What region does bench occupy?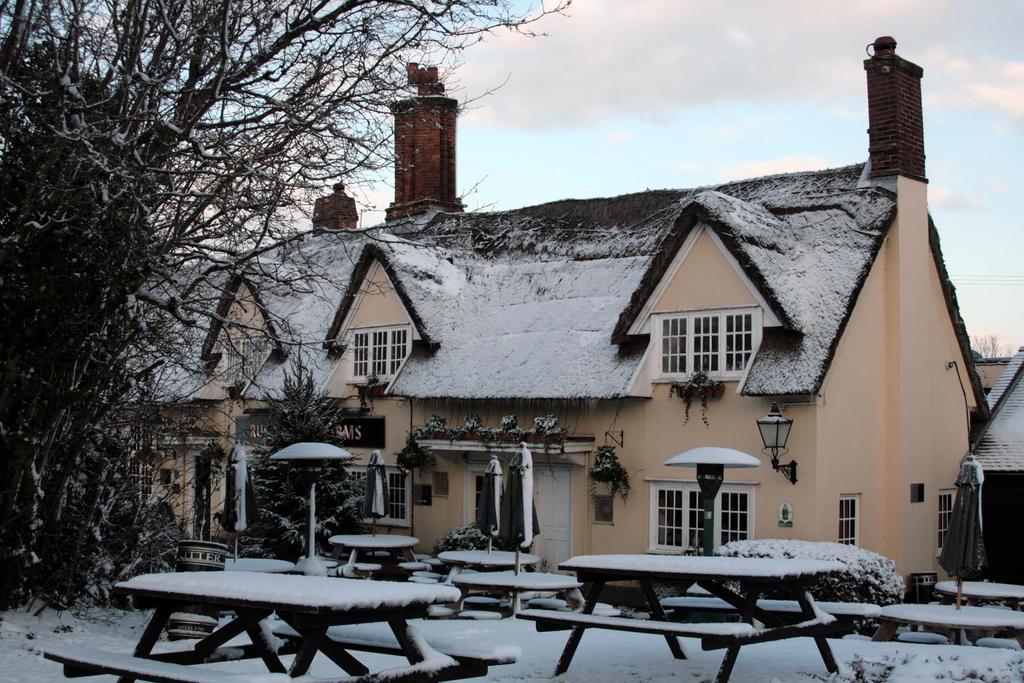
box=[538, 556, 882, 670].
